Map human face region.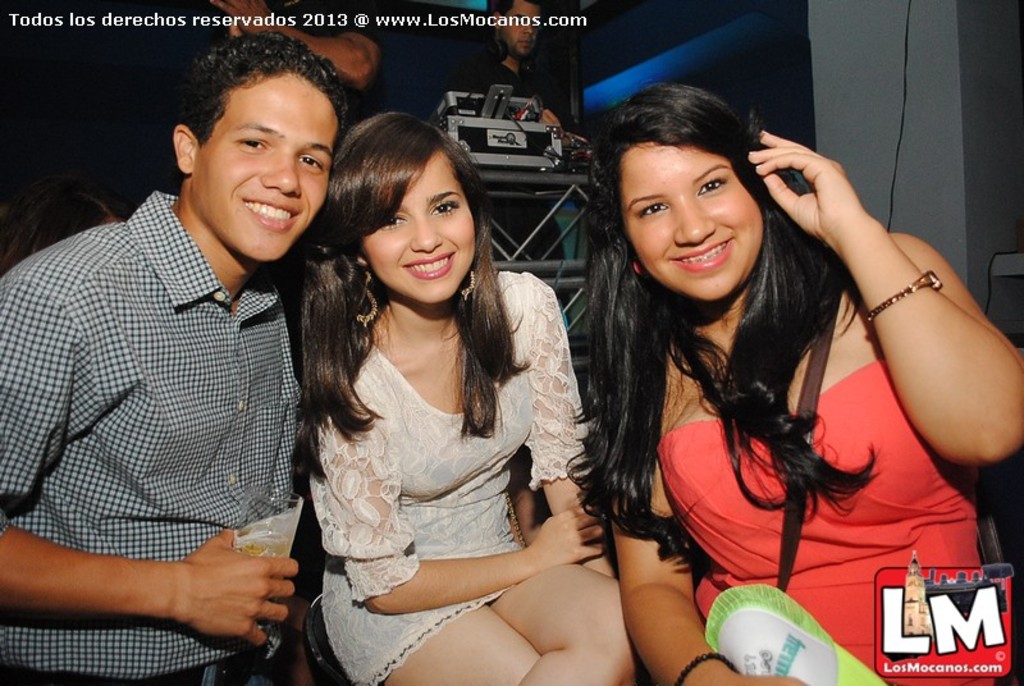
Mapped to (left=360, top=154, right=475, bottom=306).
